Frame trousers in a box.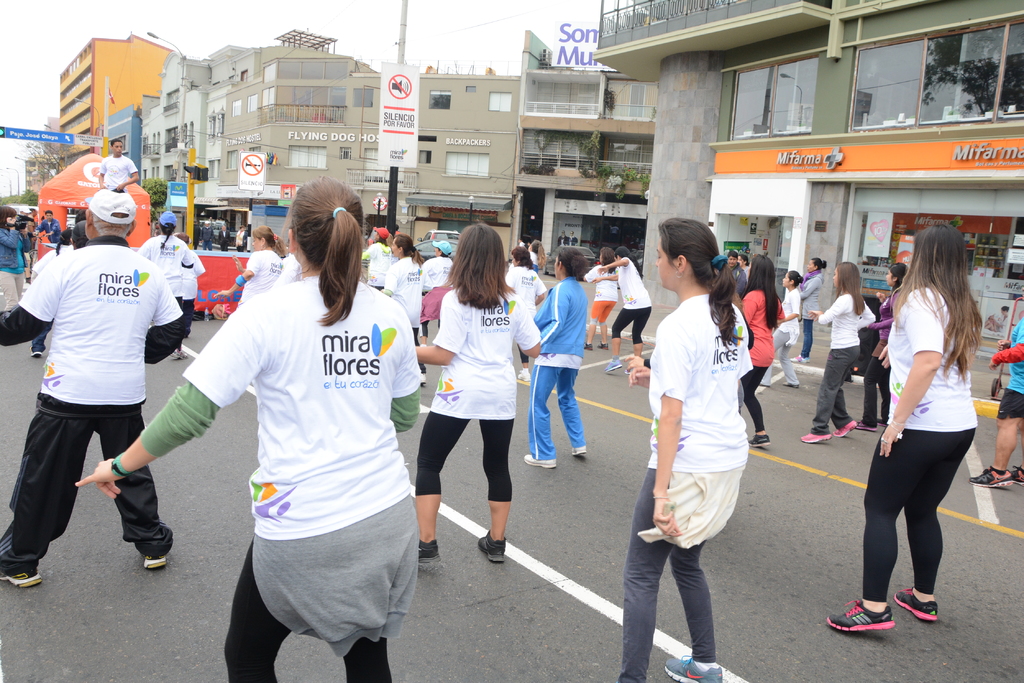
detection(862, 427, 975, 602).
